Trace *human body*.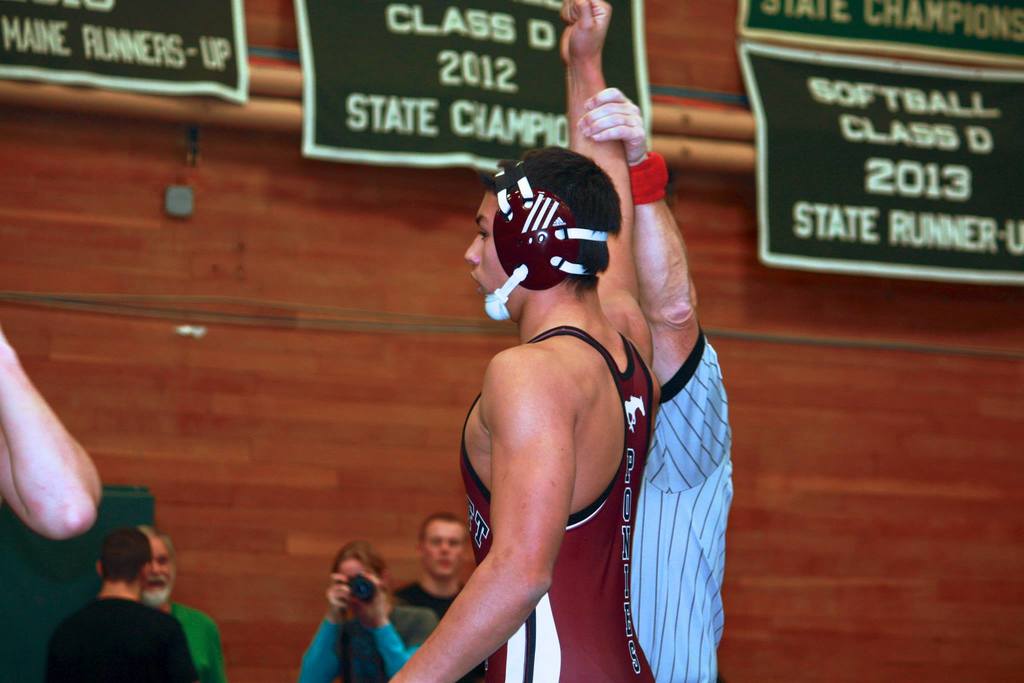
Traced to 297,539,417,682.
